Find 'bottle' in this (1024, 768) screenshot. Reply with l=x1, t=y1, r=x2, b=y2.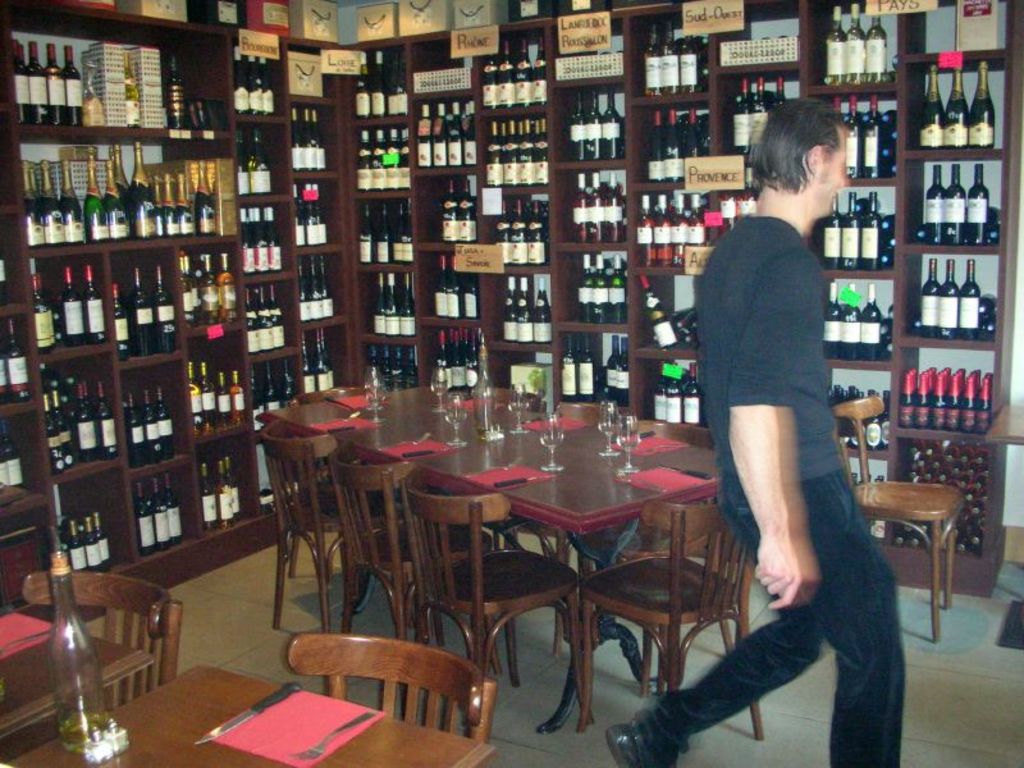
l=38, t=390, r=63, b=463.
